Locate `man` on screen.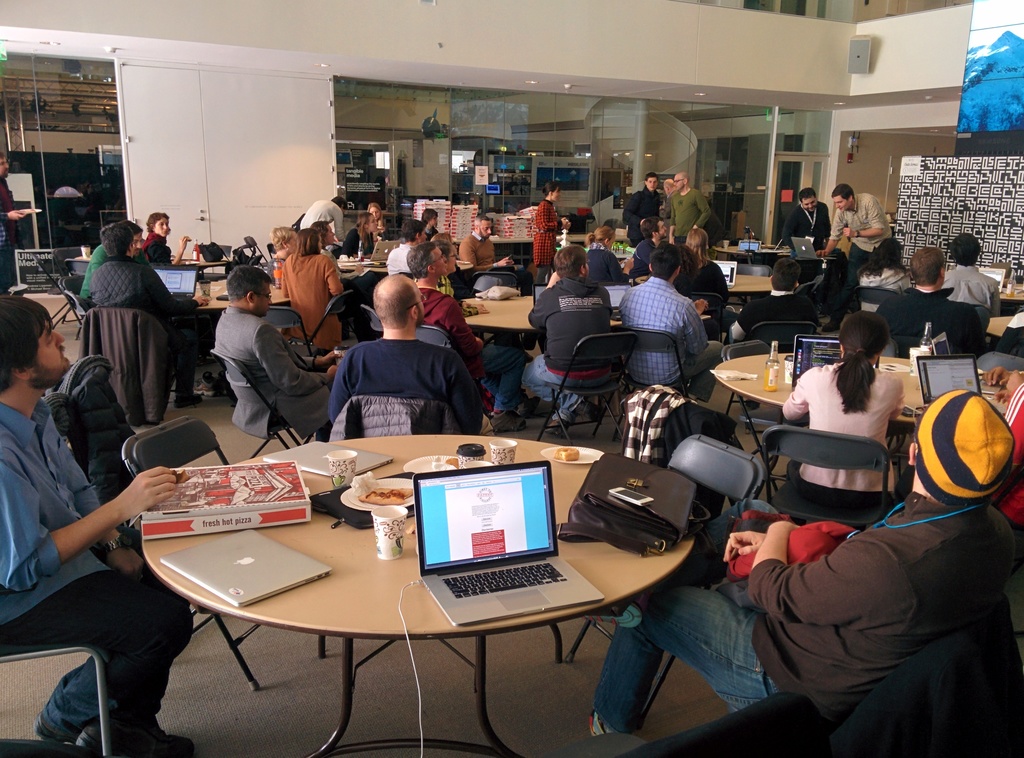
On screen at x1=781, y1=186, x2=831, y2=248.
